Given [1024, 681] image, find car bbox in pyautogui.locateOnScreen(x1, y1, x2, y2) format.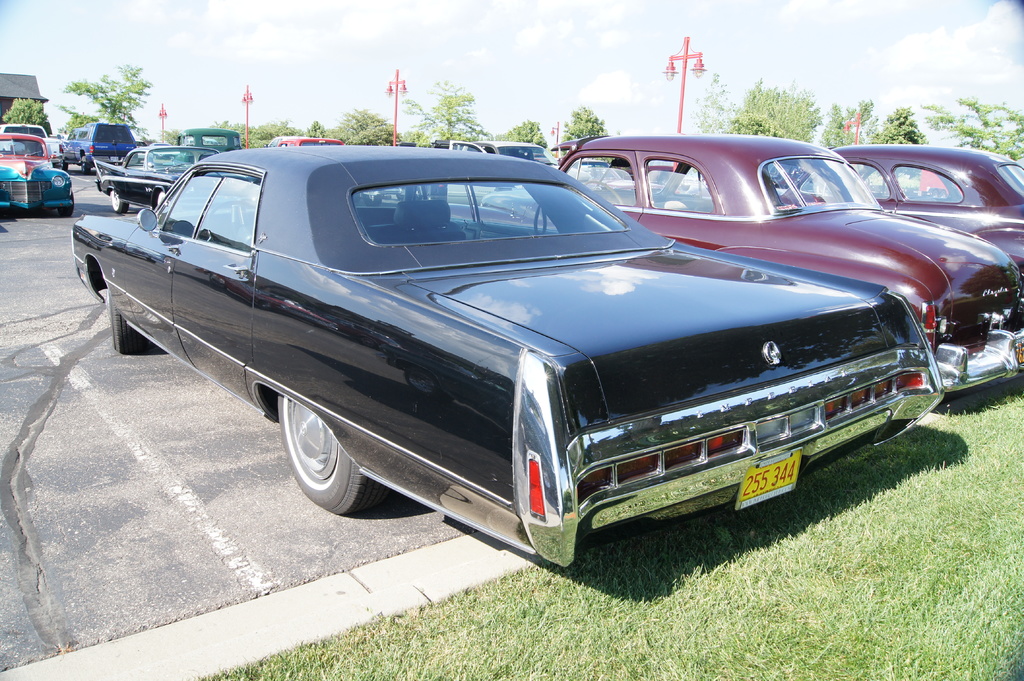
pyautogui.locateOnScreen(547, 138, 1023, 397).
